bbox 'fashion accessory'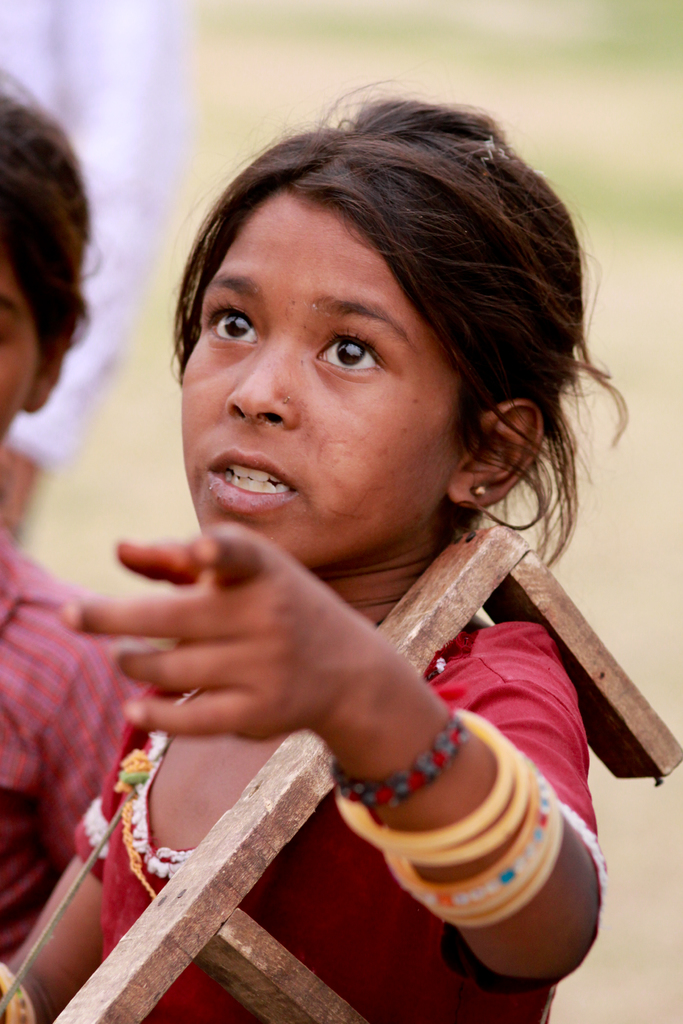
select_region(326, 713, 470, 804)
